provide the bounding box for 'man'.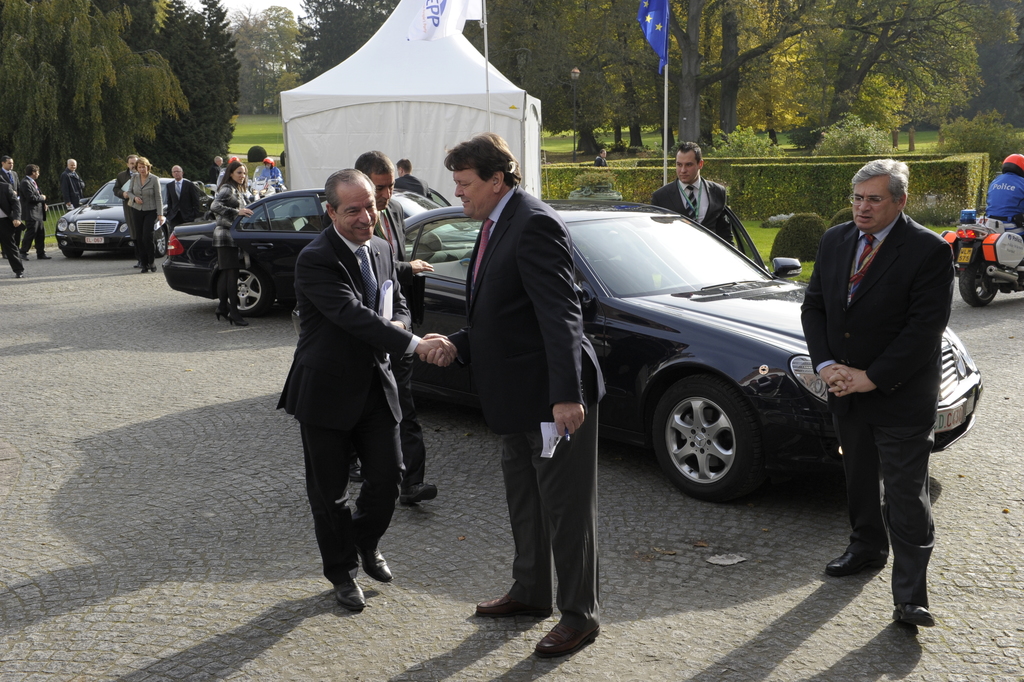
box=[421, 136, 603, 655].
